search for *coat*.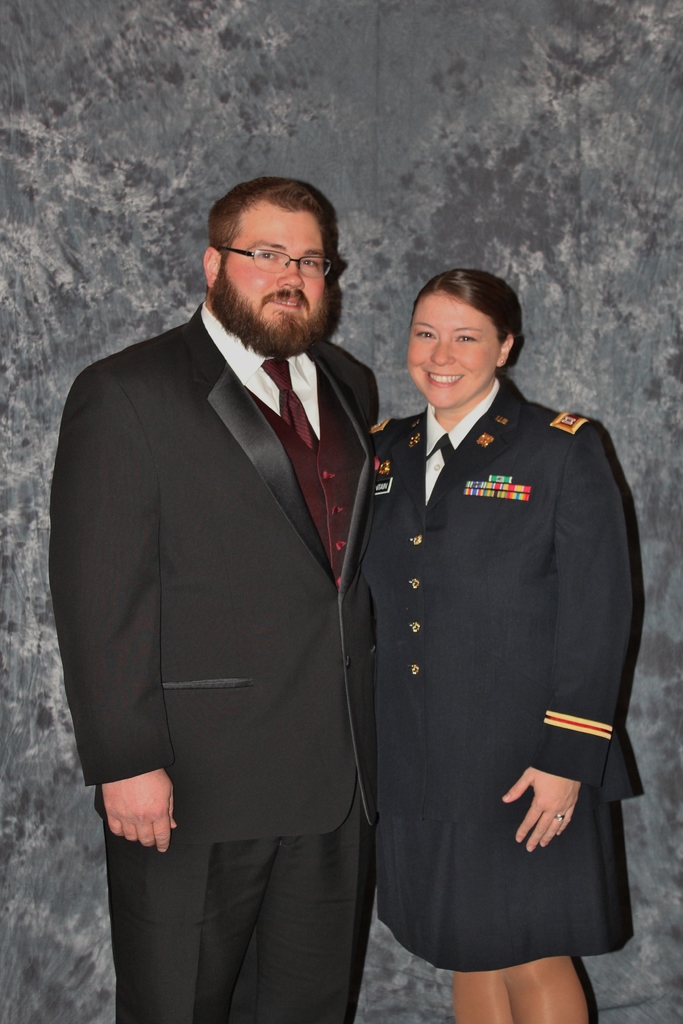
Found at 353:378:649:845.
